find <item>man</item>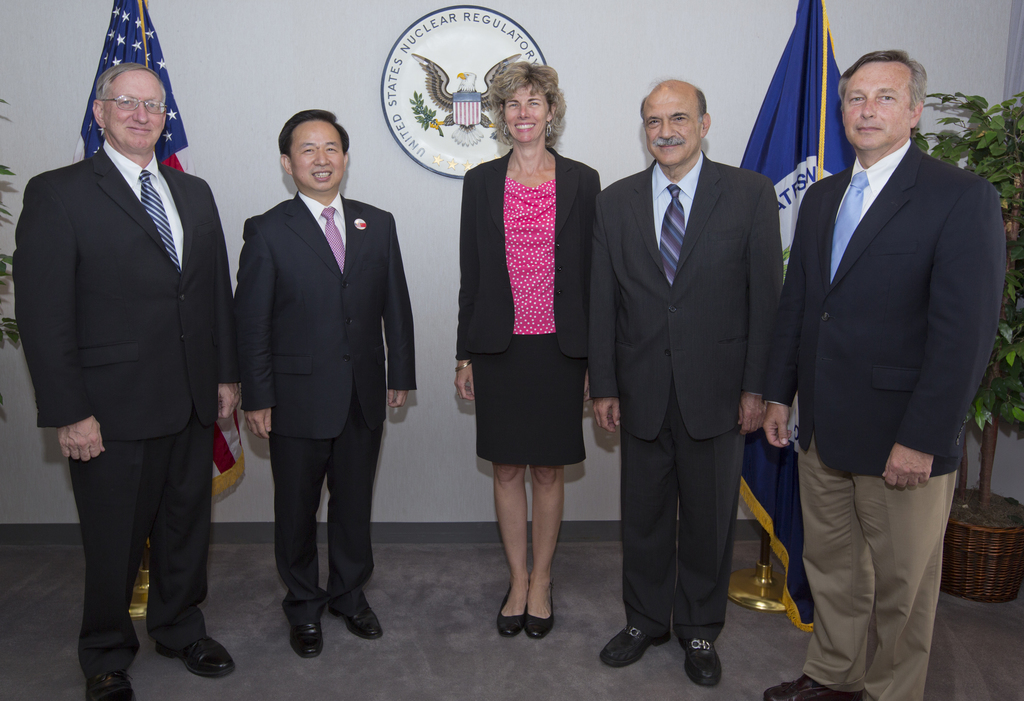
x1=773 y1=15 x2=1004 y2=666
